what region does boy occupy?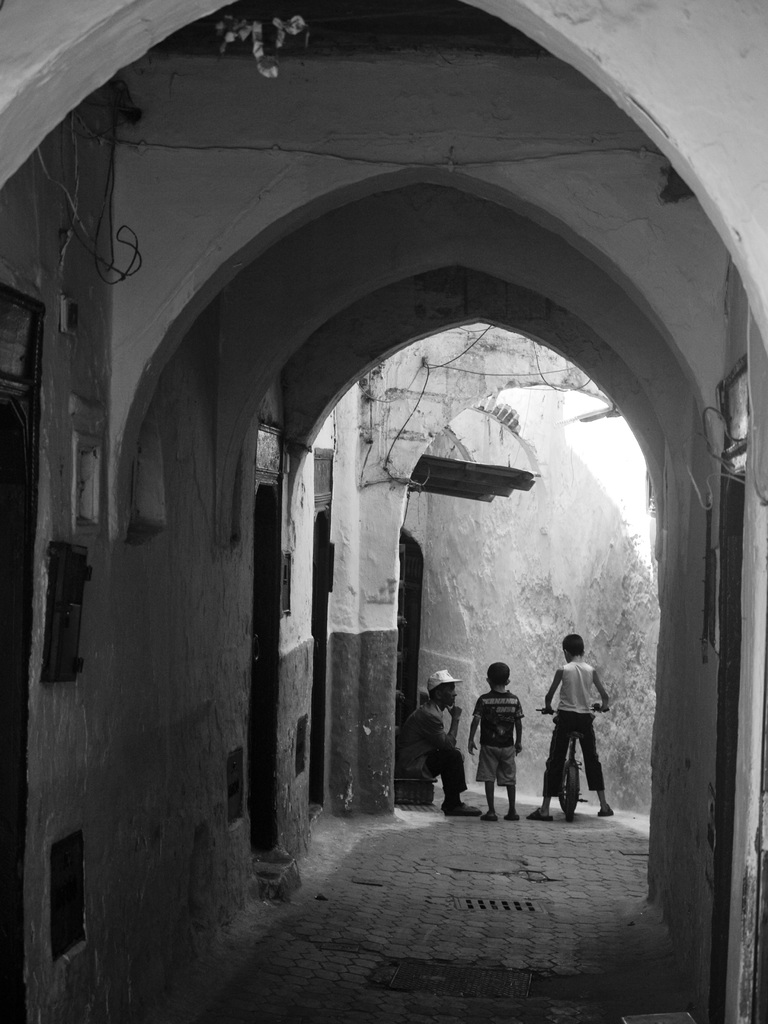
(463,659,528,826).
